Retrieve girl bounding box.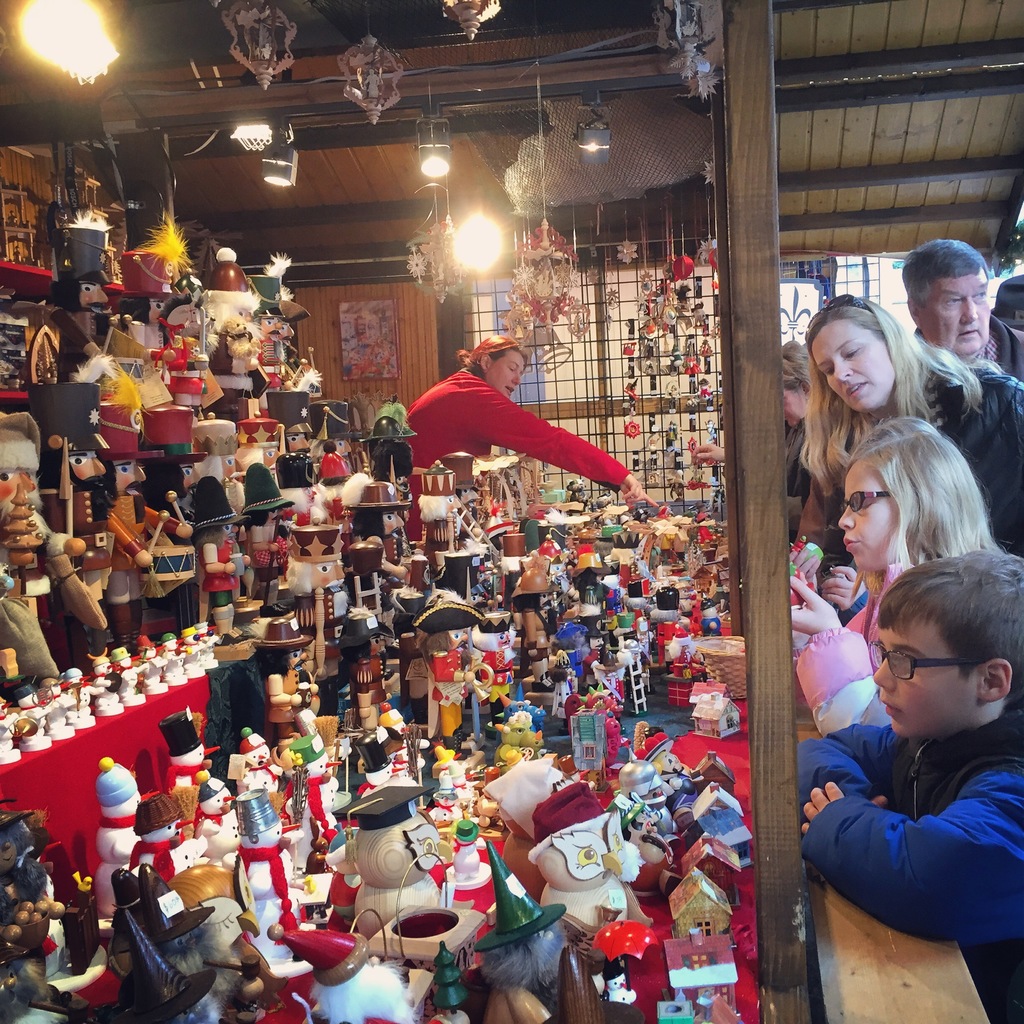
Bounding box: detection(785, 413, 1011, 739).
